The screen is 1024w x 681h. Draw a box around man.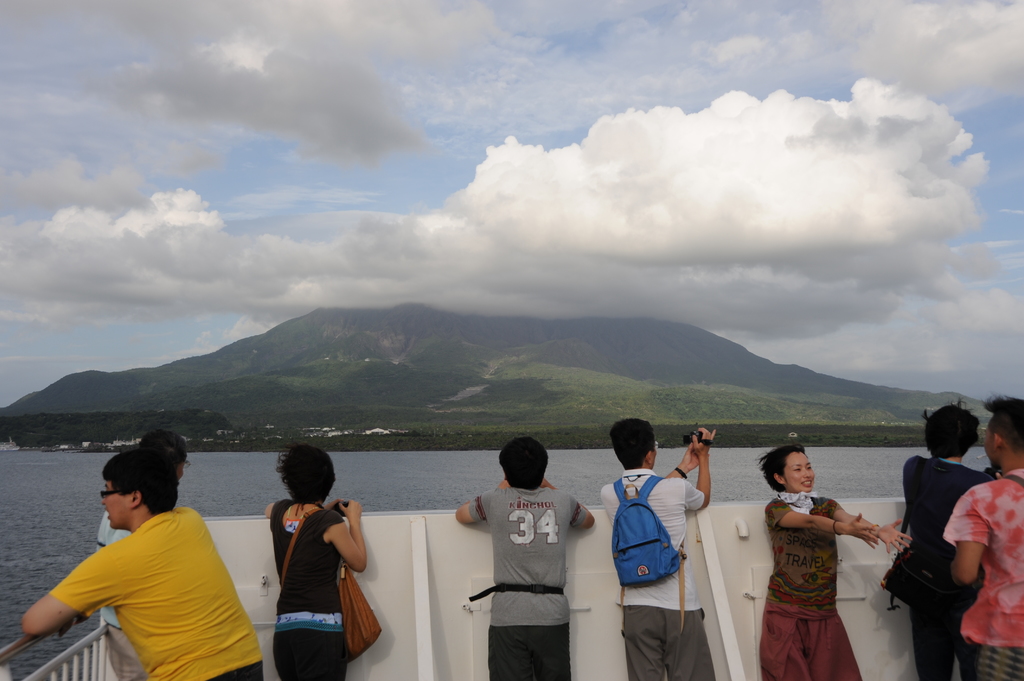
(left=453, top=438, right=598, bottom=680).
